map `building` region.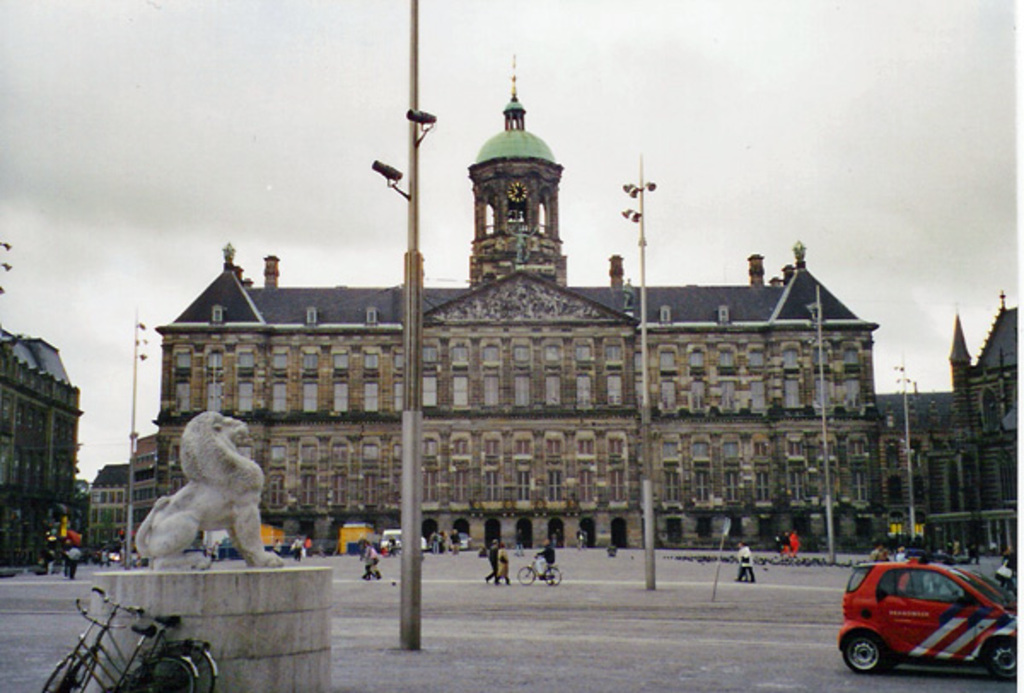
Mapped to 123/437/157/536.
